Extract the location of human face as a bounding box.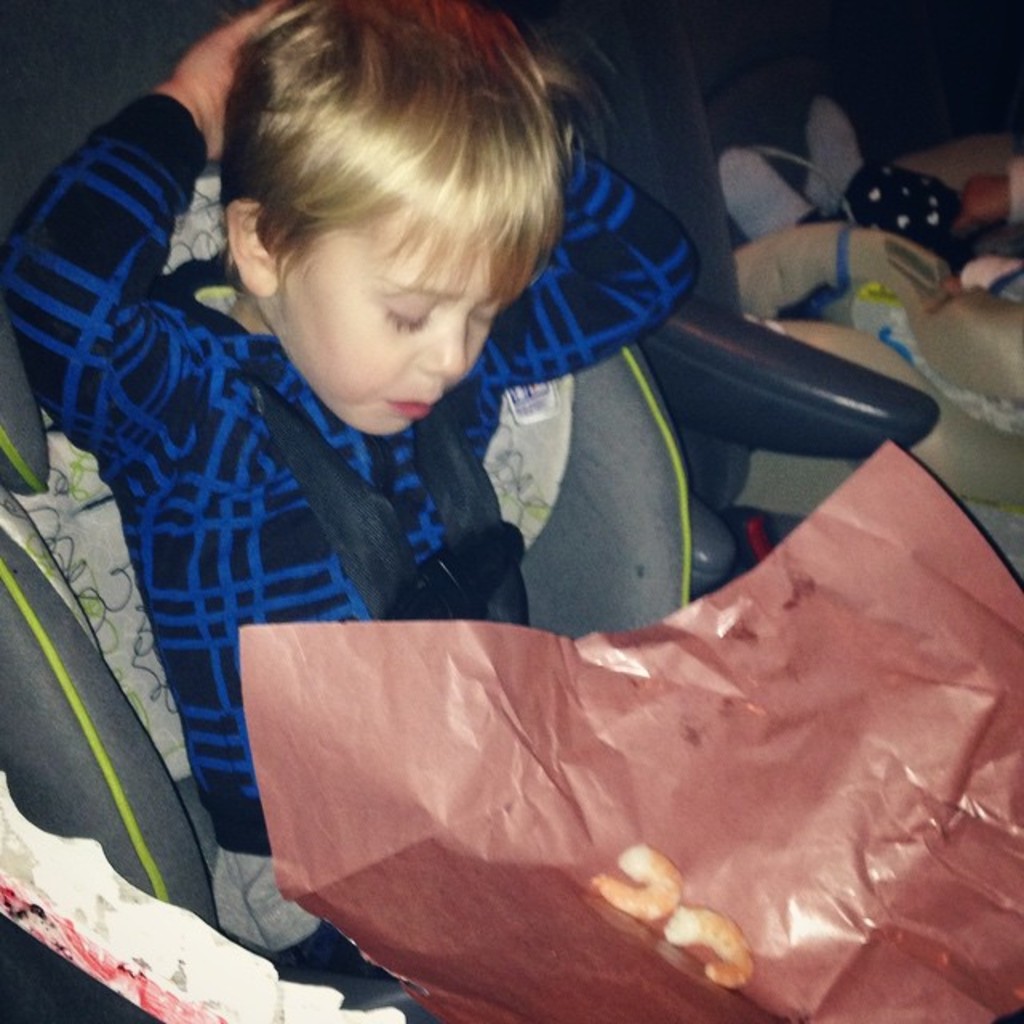
(x1=283, y1=216, x2=510, y2=445).
